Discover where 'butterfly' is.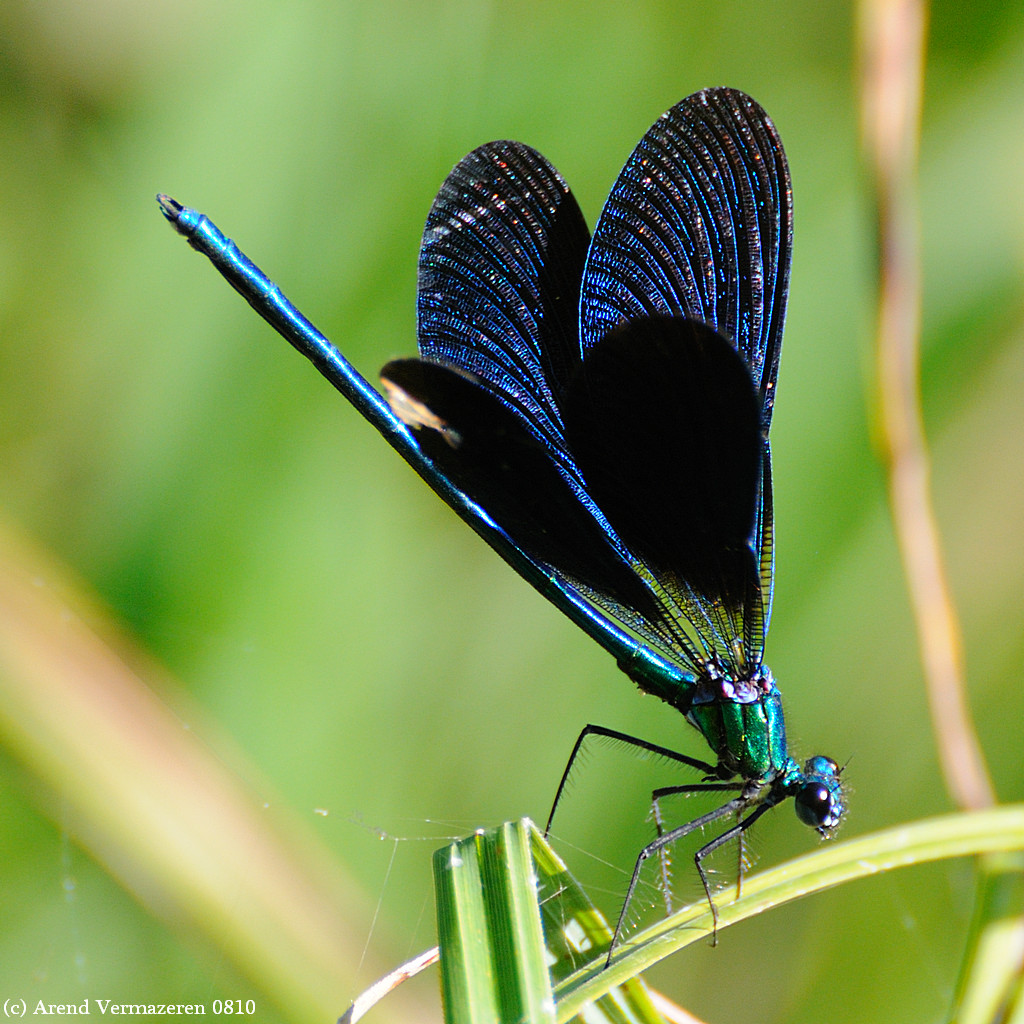
Discovered at <box>157,86,846,971</box>.
